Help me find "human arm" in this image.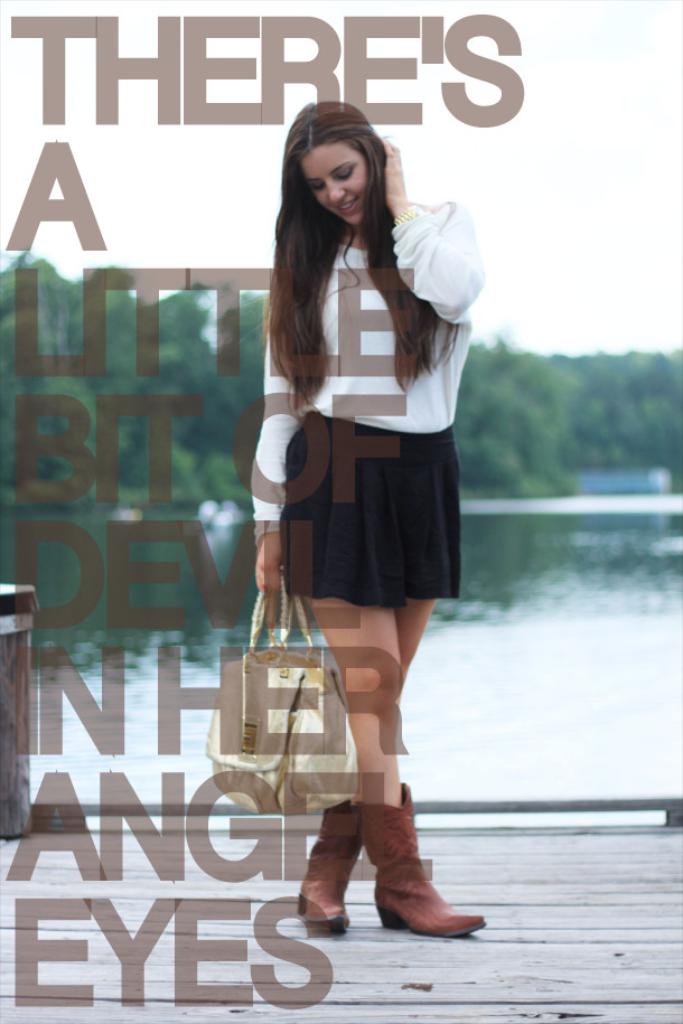
Found it: <region>414, 190, 470, 328</region>.
